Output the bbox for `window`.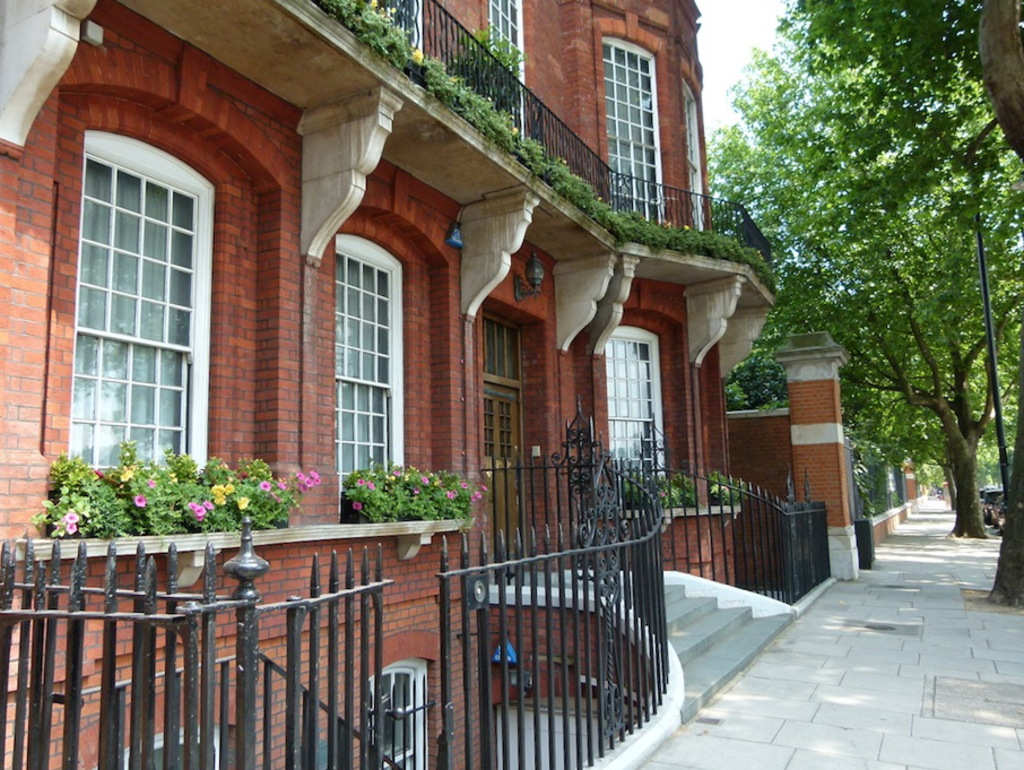
bbox=[144, 257, 163, 300].
